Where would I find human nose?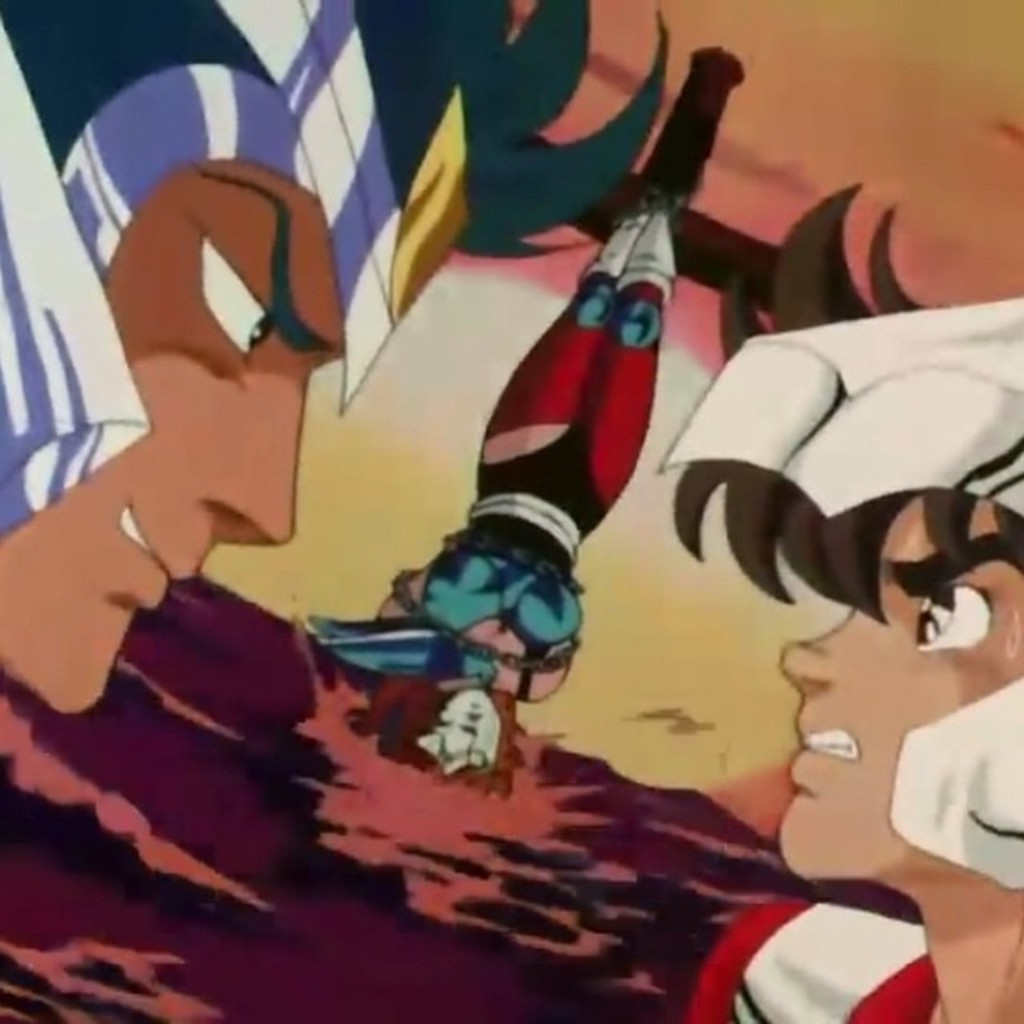
At (778, 594, 864, 693).
